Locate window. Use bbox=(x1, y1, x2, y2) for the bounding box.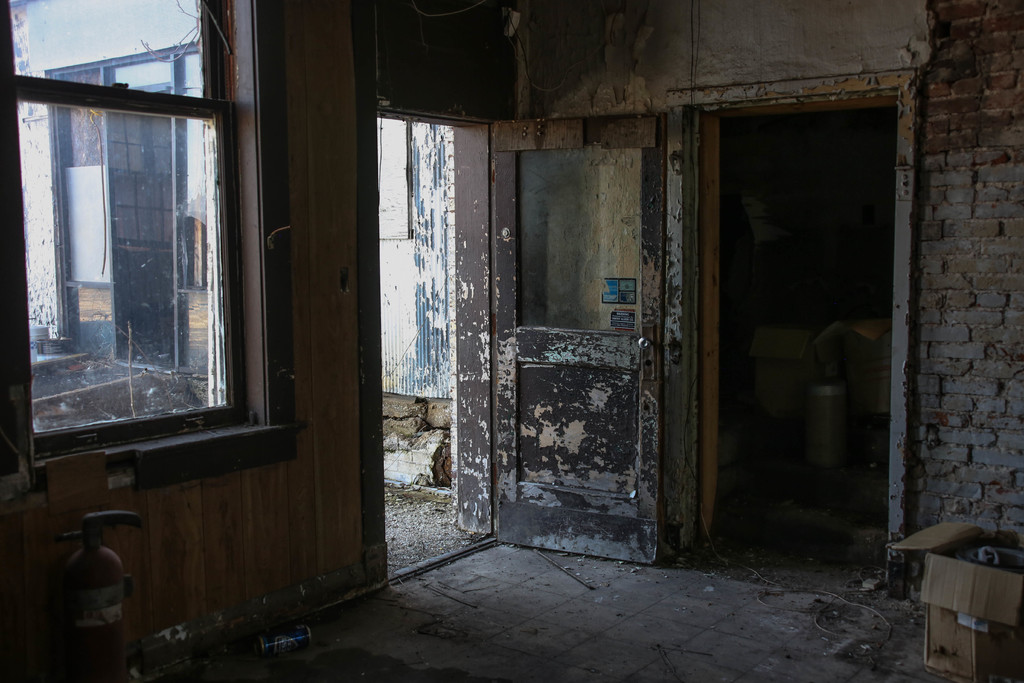
bbox=(0, 0, 292, 457).
